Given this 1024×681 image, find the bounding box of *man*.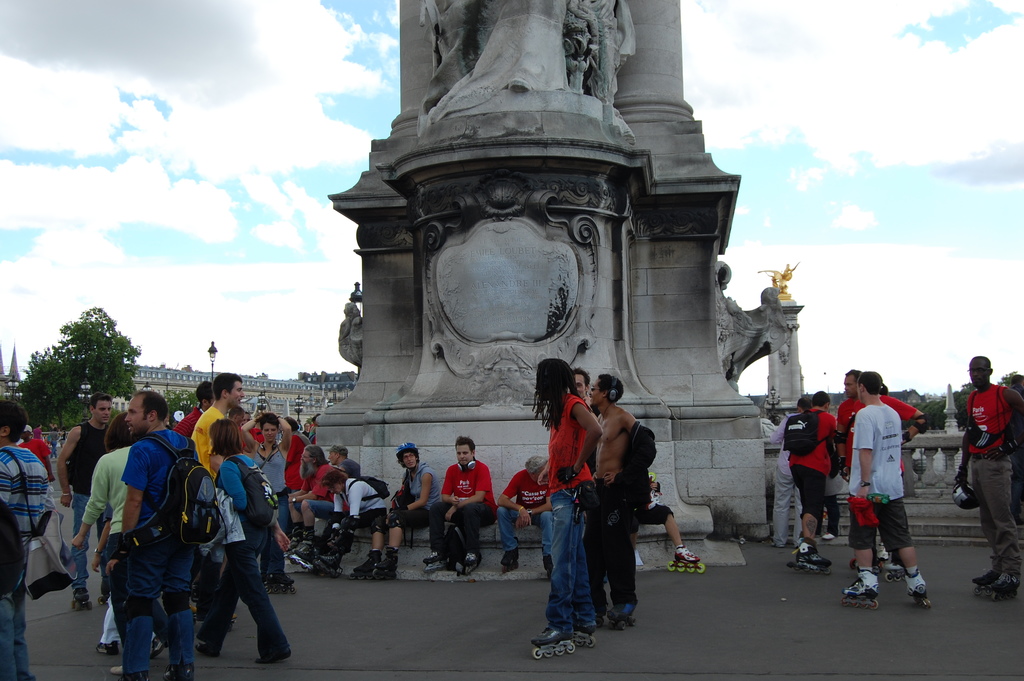
box=[531, 359, 607, 646].
